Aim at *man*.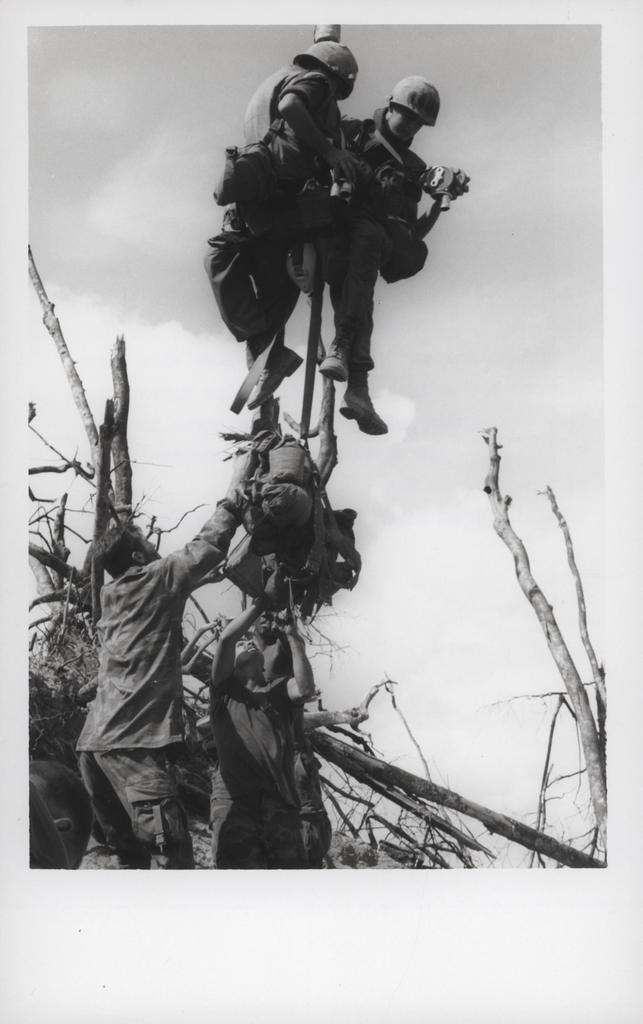
Aimed at <region>72, 438, 259, 872</region>.
